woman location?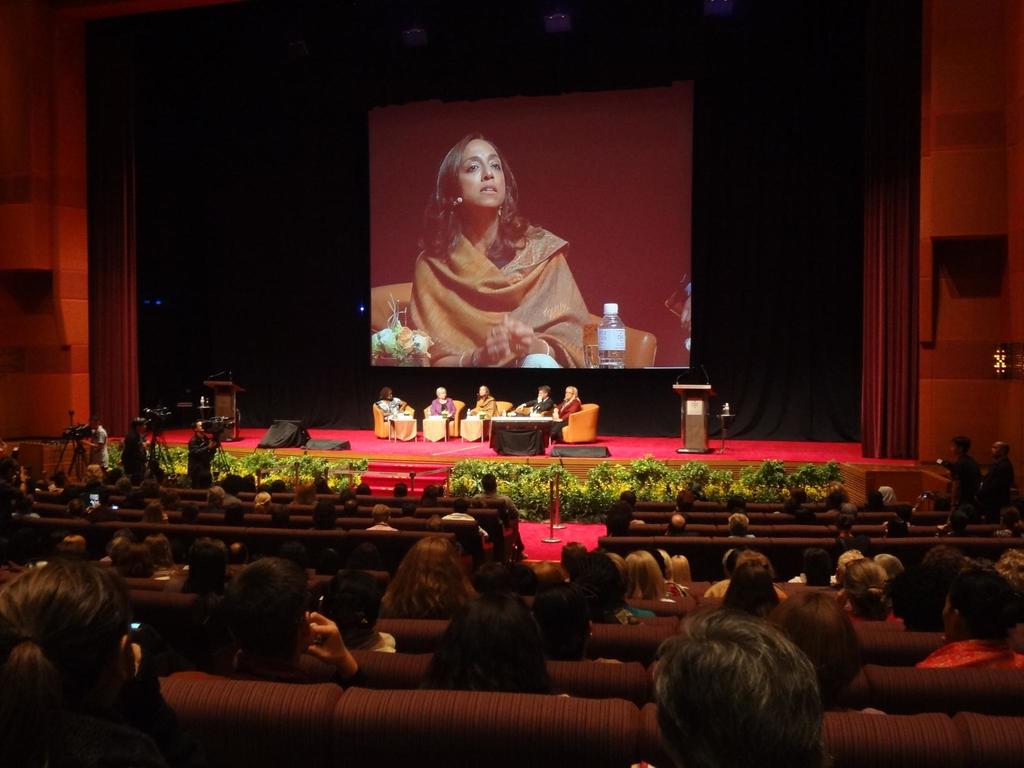
x1=430, y1=386, x2=454, y2=435
